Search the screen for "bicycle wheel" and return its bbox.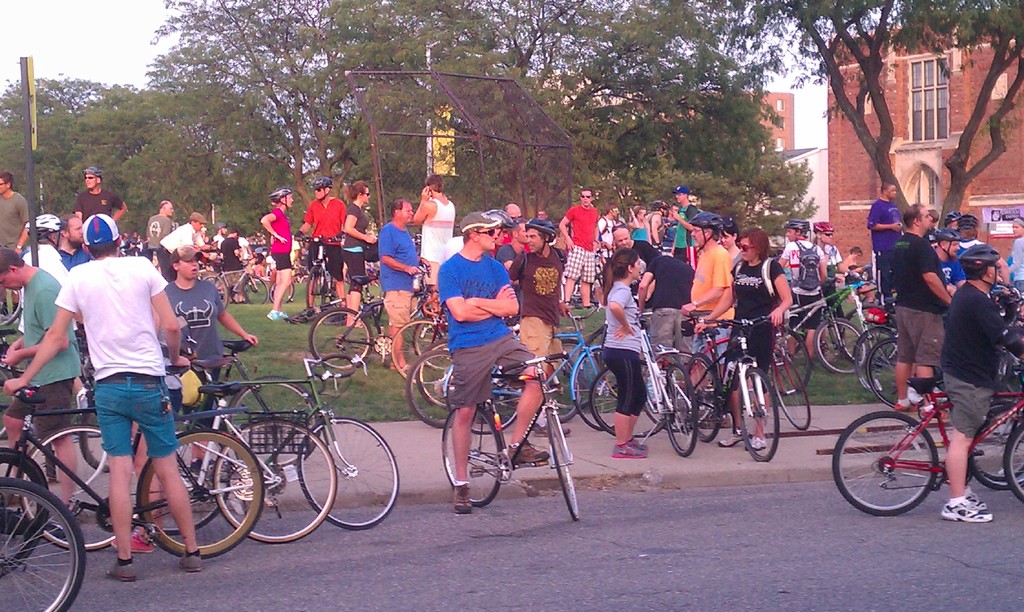
Found: <bbox>540, 410, 577, 520</bbox>.
